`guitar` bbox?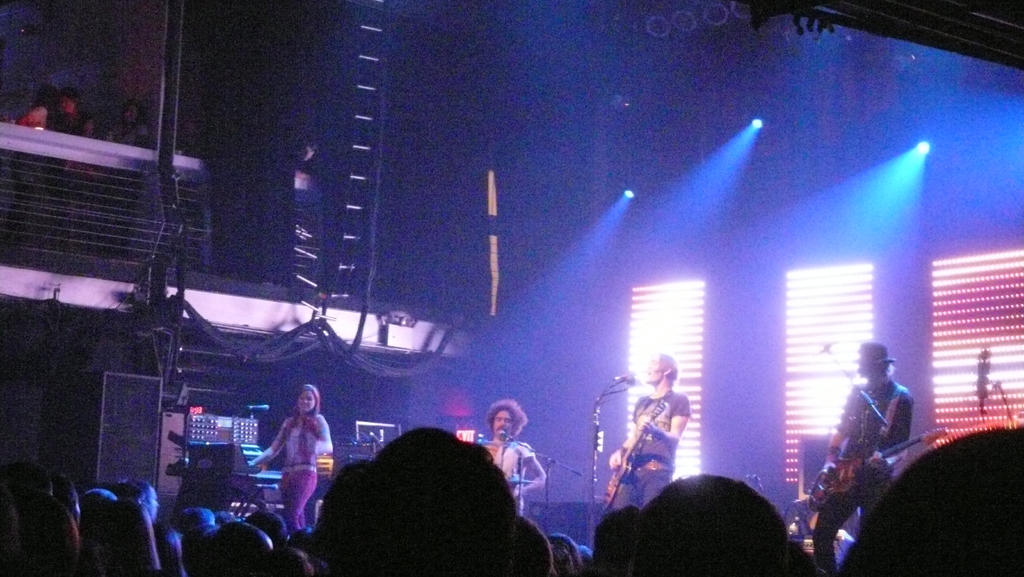
detection(595, 396, 668, 512)
